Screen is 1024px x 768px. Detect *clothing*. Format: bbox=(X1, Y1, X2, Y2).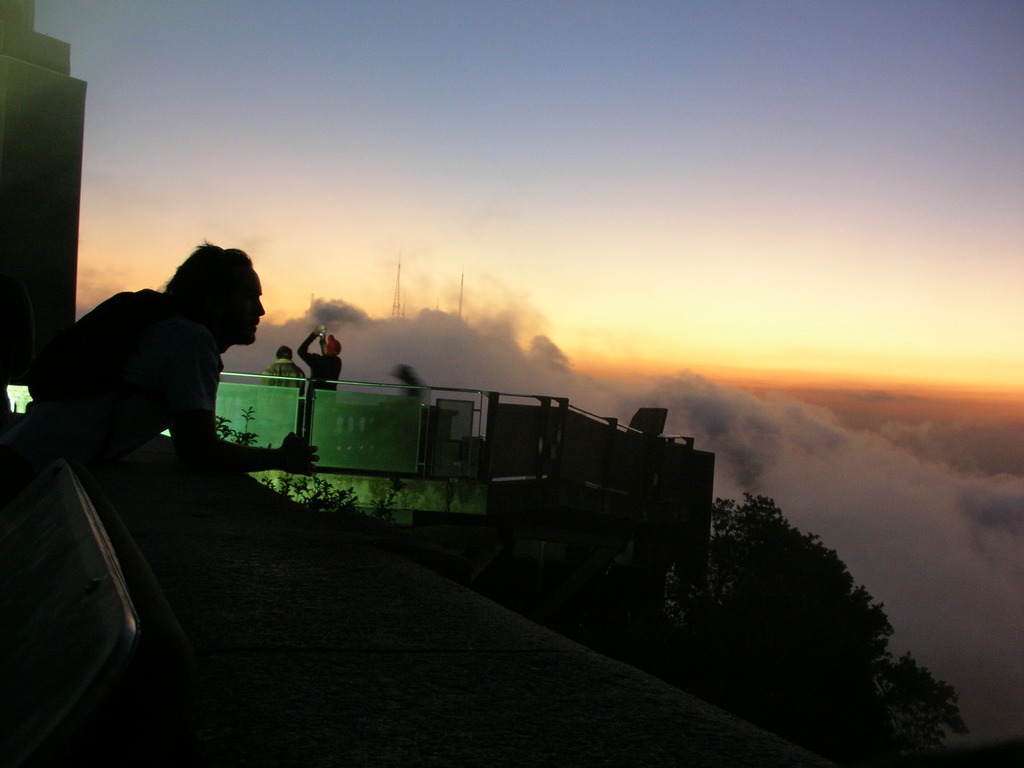
bbox=(68, 287, 229, 554).
